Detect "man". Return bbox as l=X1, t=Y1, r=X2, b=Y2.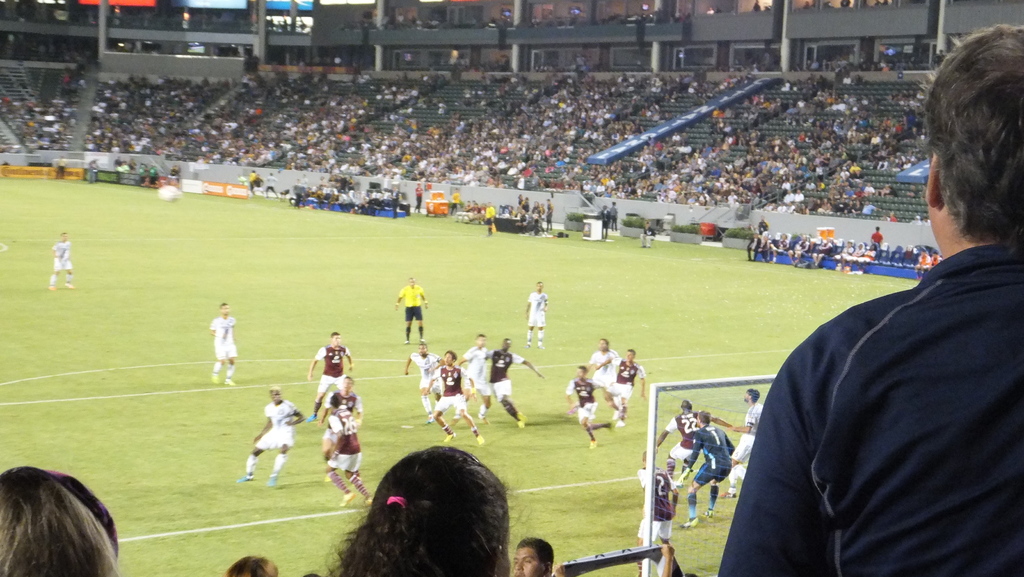
l=529, t=281, r=549, b=343.
